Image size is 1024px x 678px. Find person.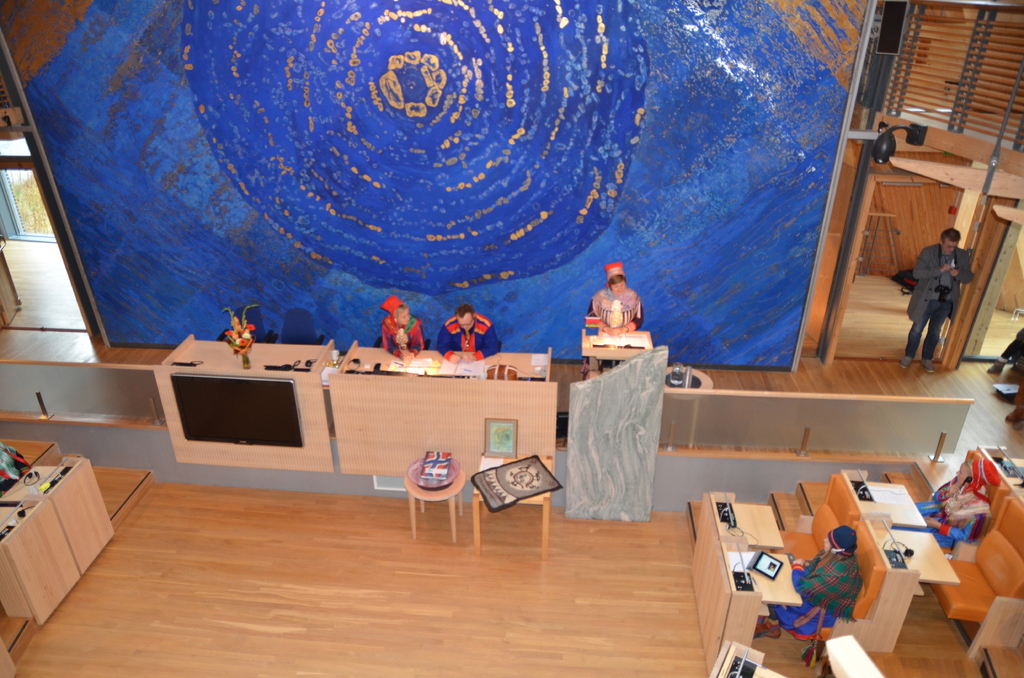
<box>381,296,426,366</box>.
